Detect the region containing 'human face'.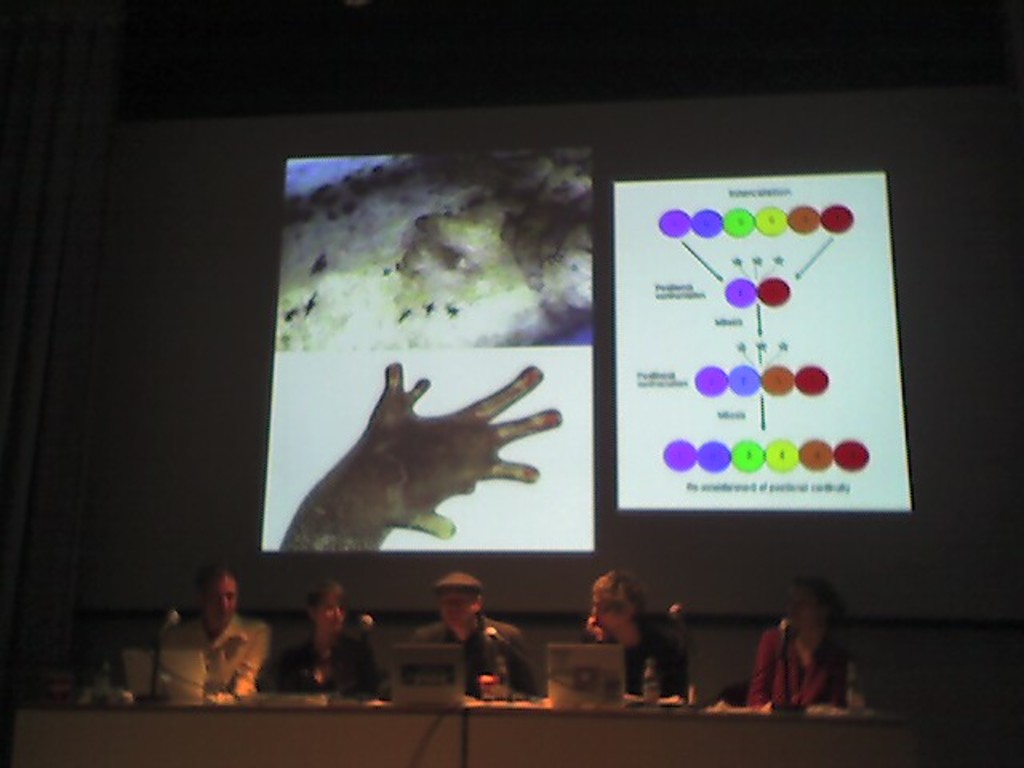
x1=202, y1=576, x2=237, y2=630.
